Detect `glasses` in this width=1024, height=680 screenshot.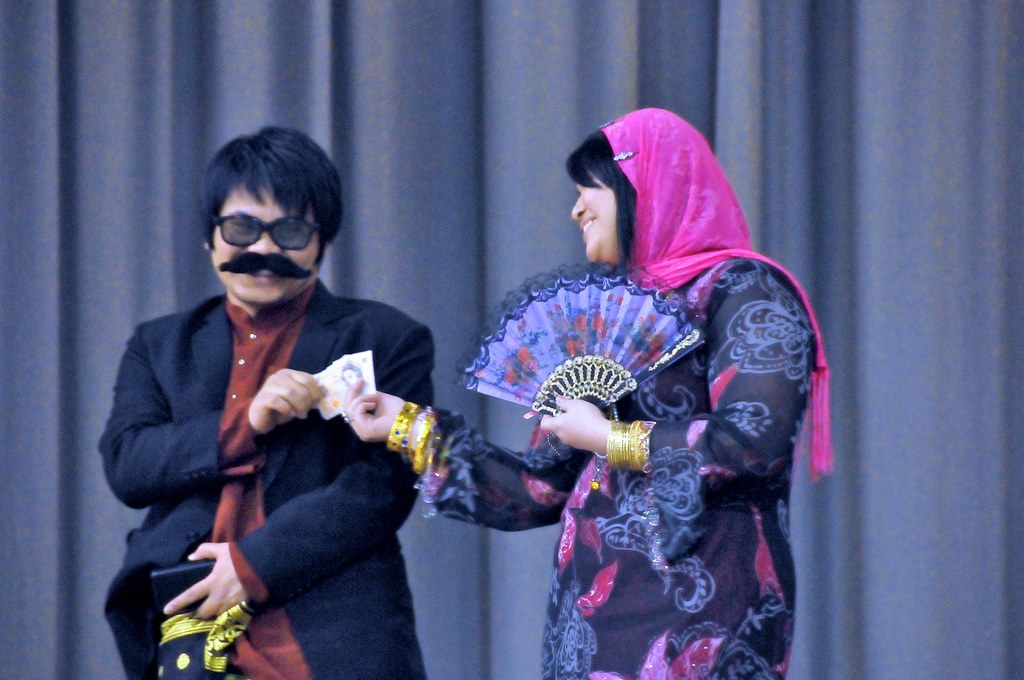
Detection: [left=207, top=212, right=326, bottom=273].
